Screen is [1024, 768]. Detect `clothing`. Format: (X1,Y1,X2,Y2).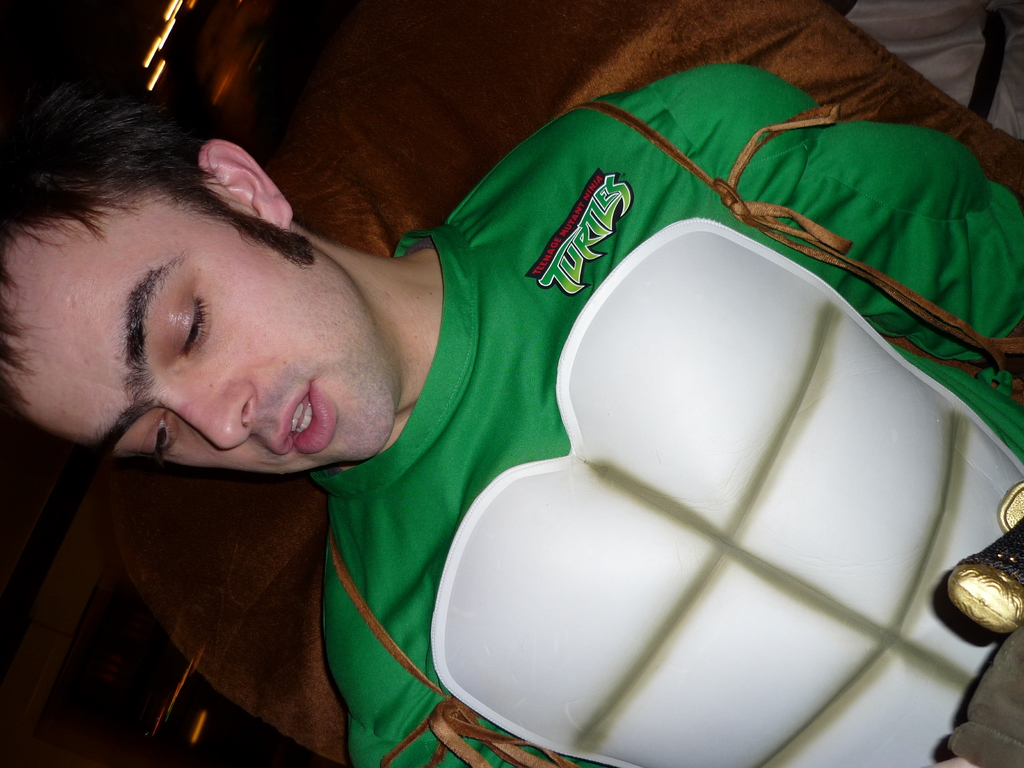
(313,61,1023,767).
